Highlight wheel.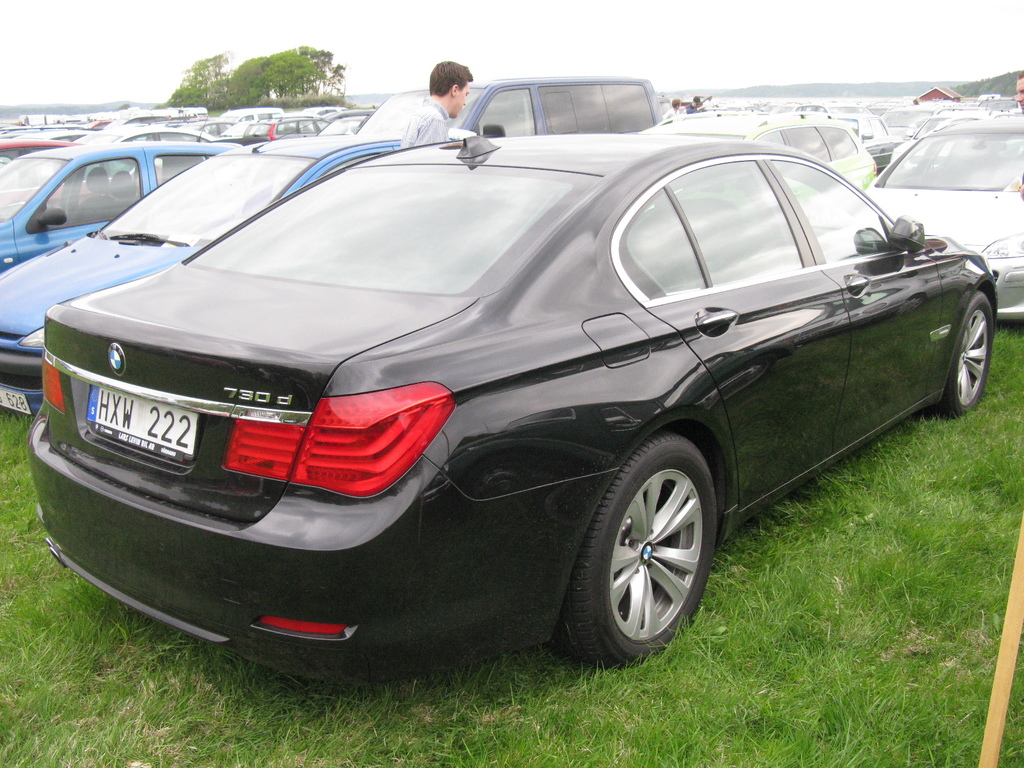
Highlighted region: (left=929, top=291, right=996, bottom=426).
